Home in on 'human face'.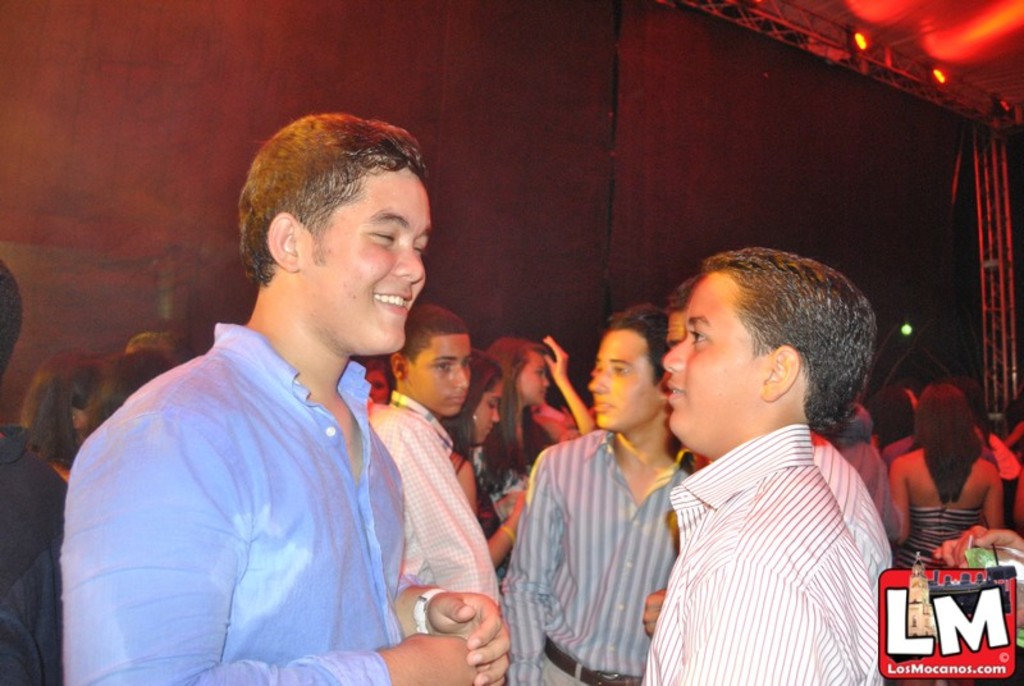
Homed in at bbox=[472, 380, 503, 443].
